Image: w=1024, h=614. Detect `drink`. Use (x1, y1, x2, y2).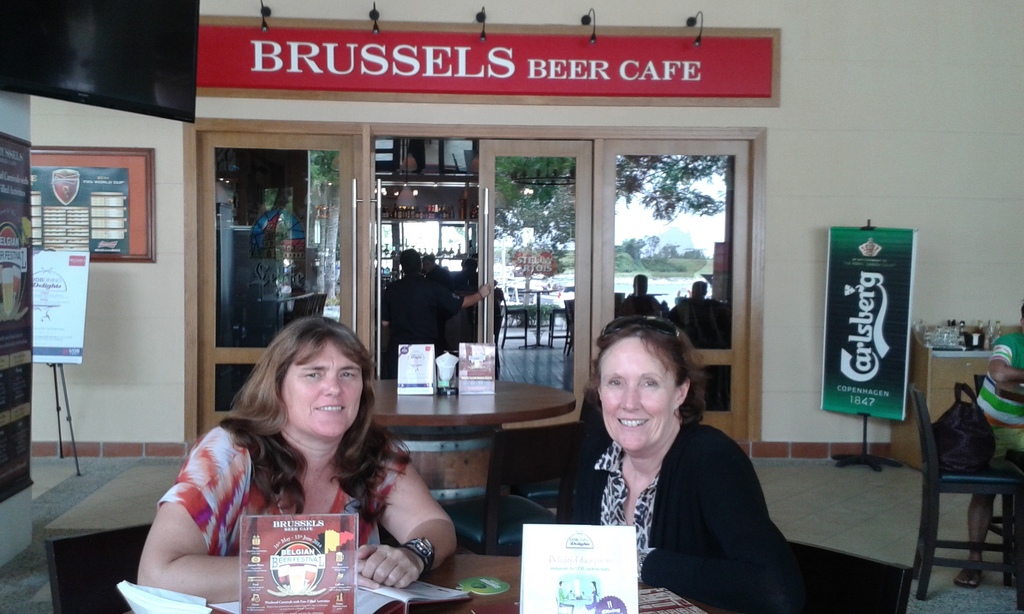
(288, 566, 305, 592).
